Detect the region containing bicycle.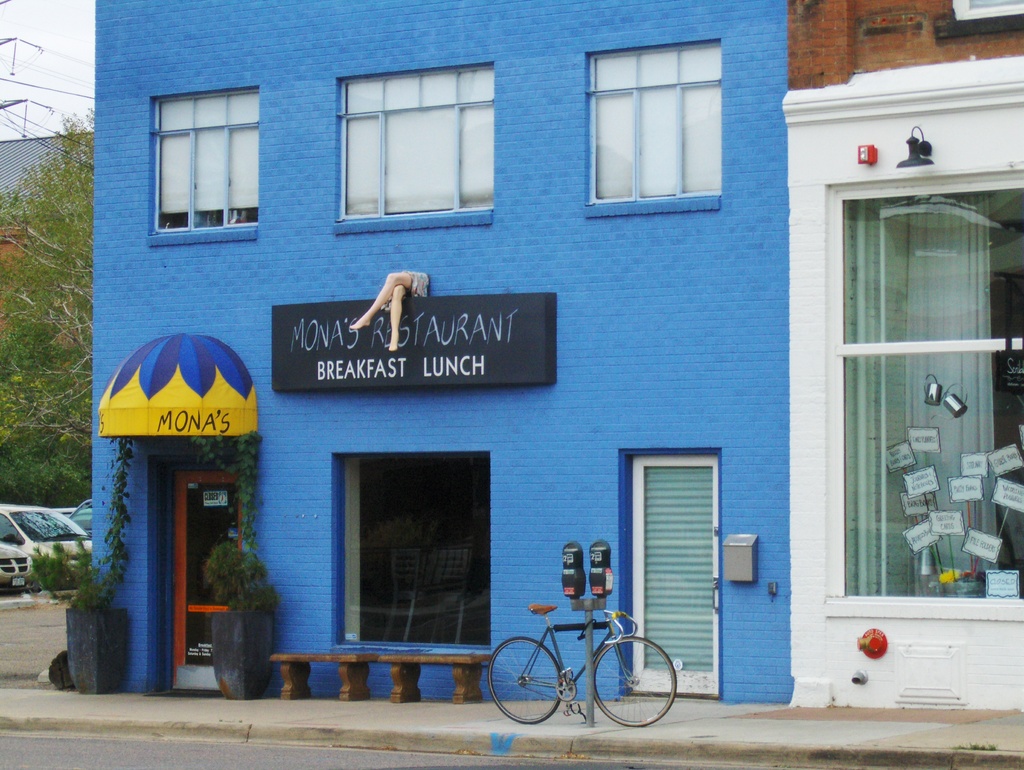
(487, 589, 676, 728).
